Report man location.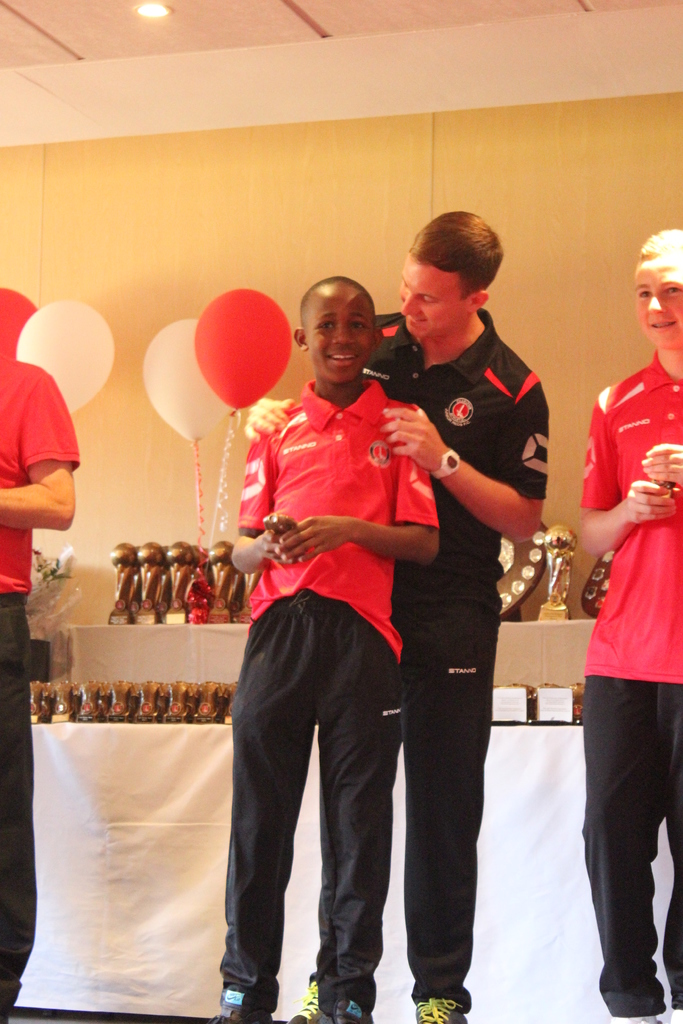
Report: {"left": 0, "top": 356, "right": 79, "bottom": 1023}.
